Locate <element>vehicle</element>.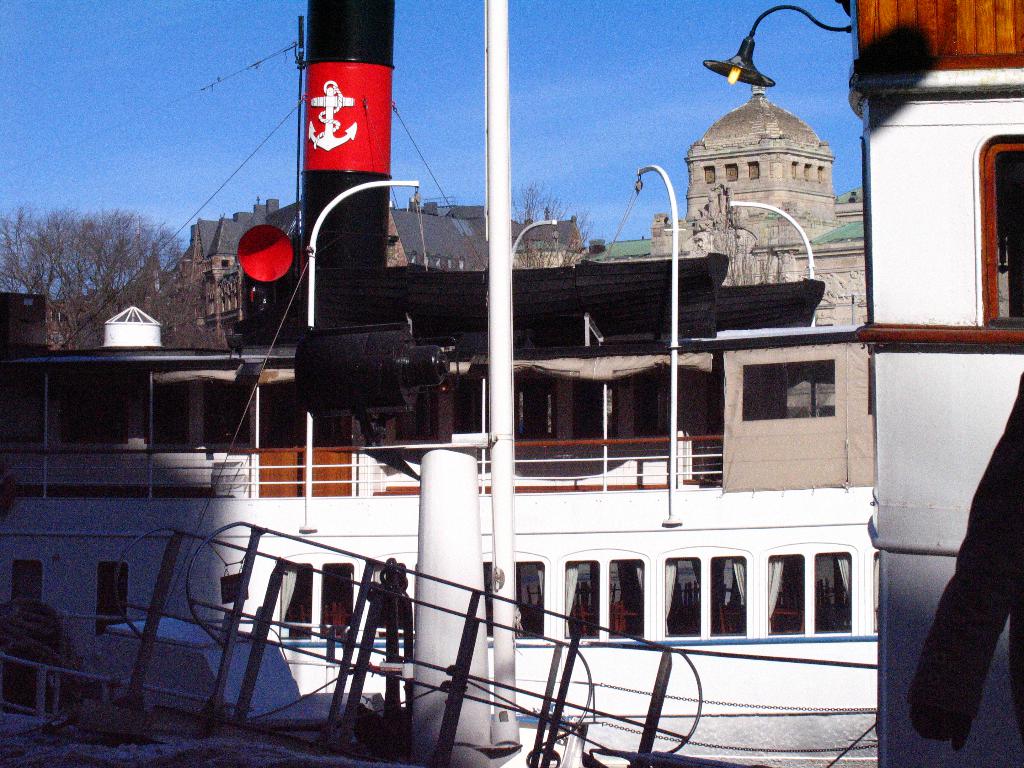
Bounding box: [0, 173, 867, 767].
